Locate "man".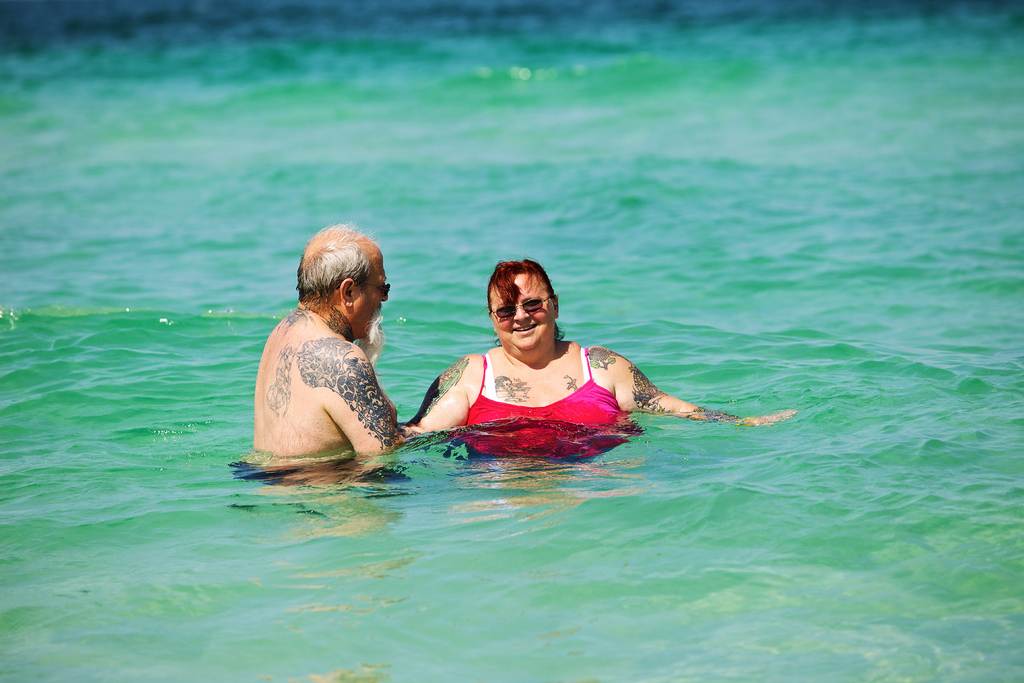
Bounding box: detection(247, 221, 458, 490).
